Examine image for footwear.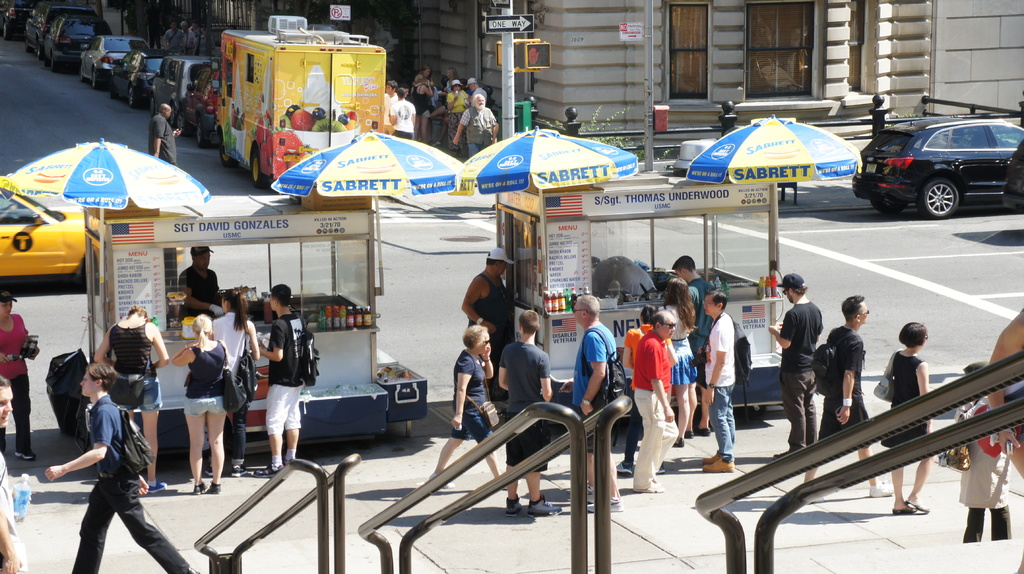
Examination result: bbox=(204, 483, 223, 493).
